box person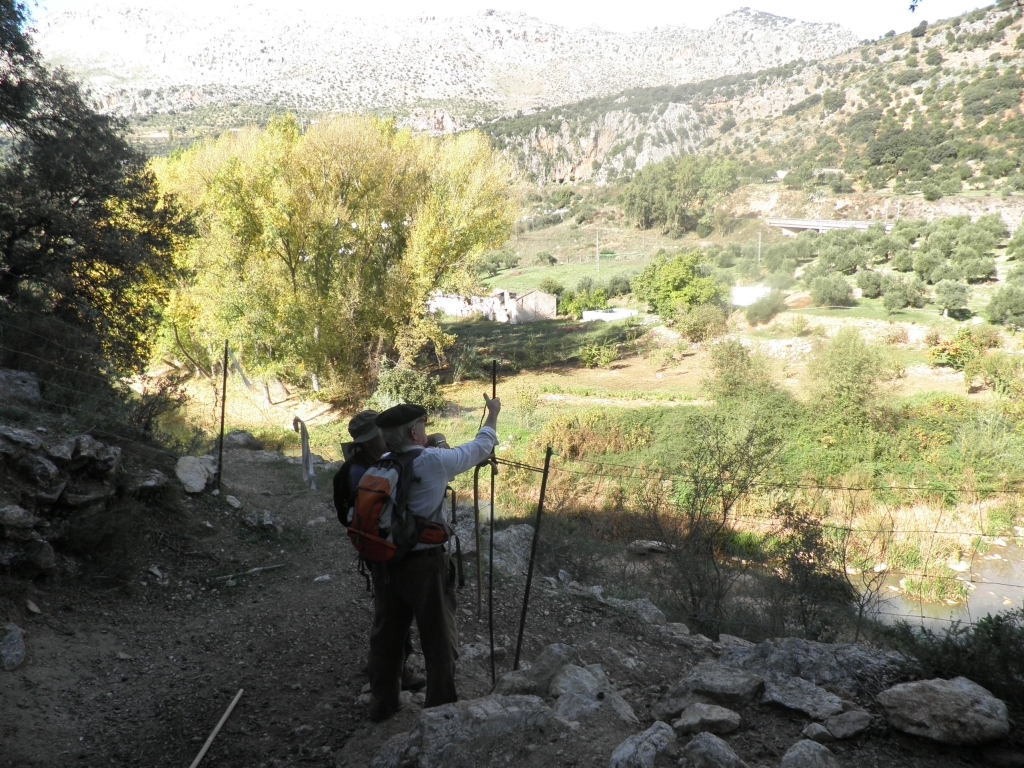
pyautogui.locateOnScreen(338, 402, 454, 702)
